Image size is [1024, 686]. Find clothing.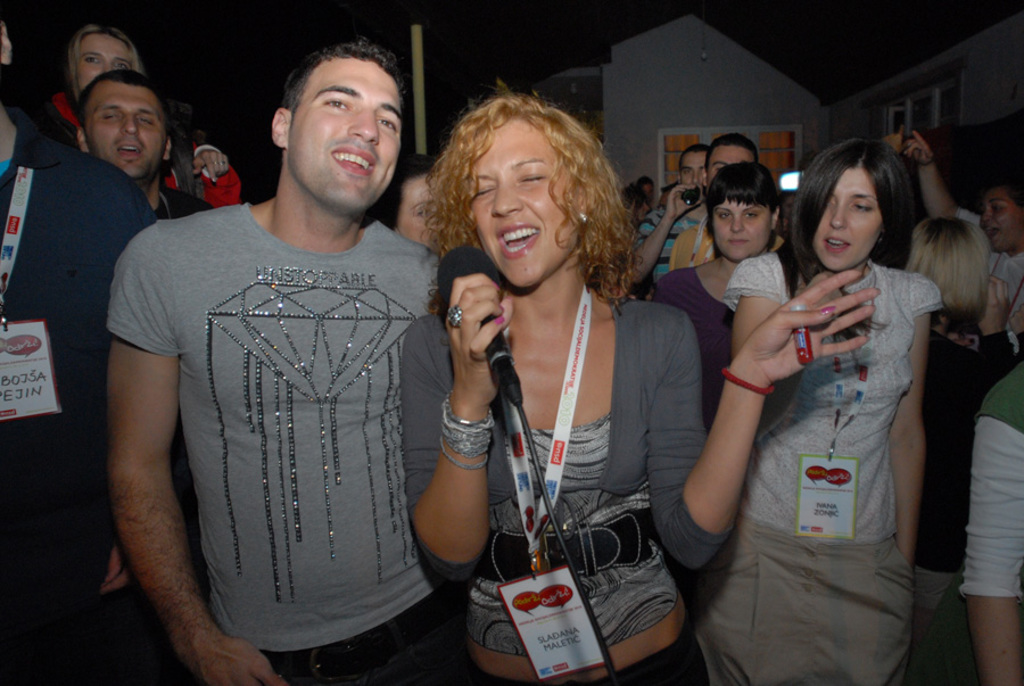
[0, 107, 152, 685].
